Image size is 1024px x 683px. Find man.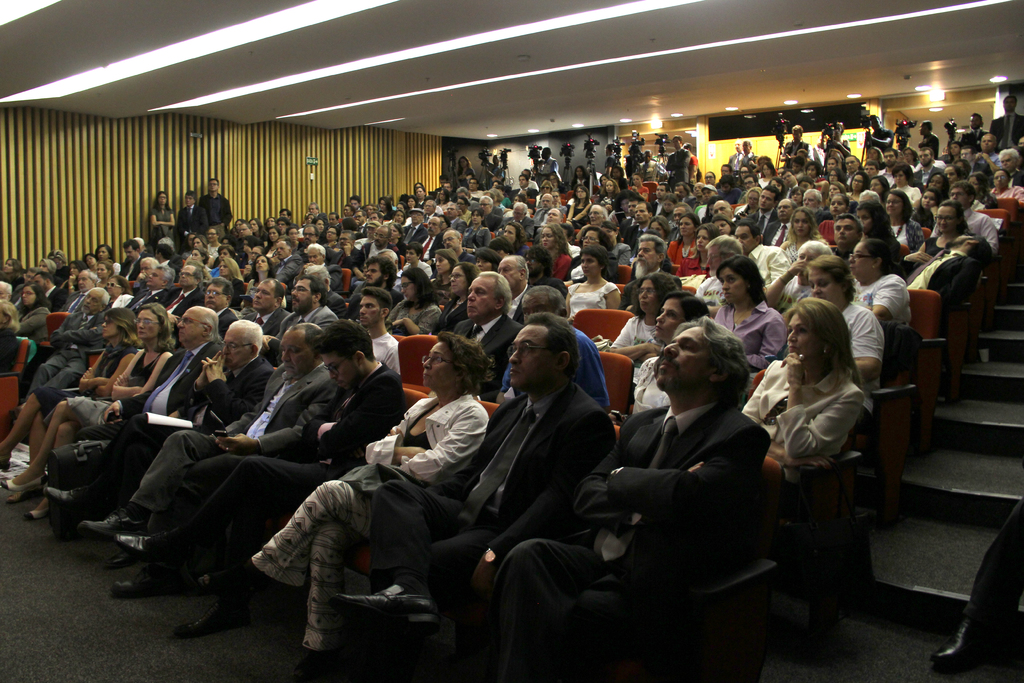
(464, 198, 501, 228).
